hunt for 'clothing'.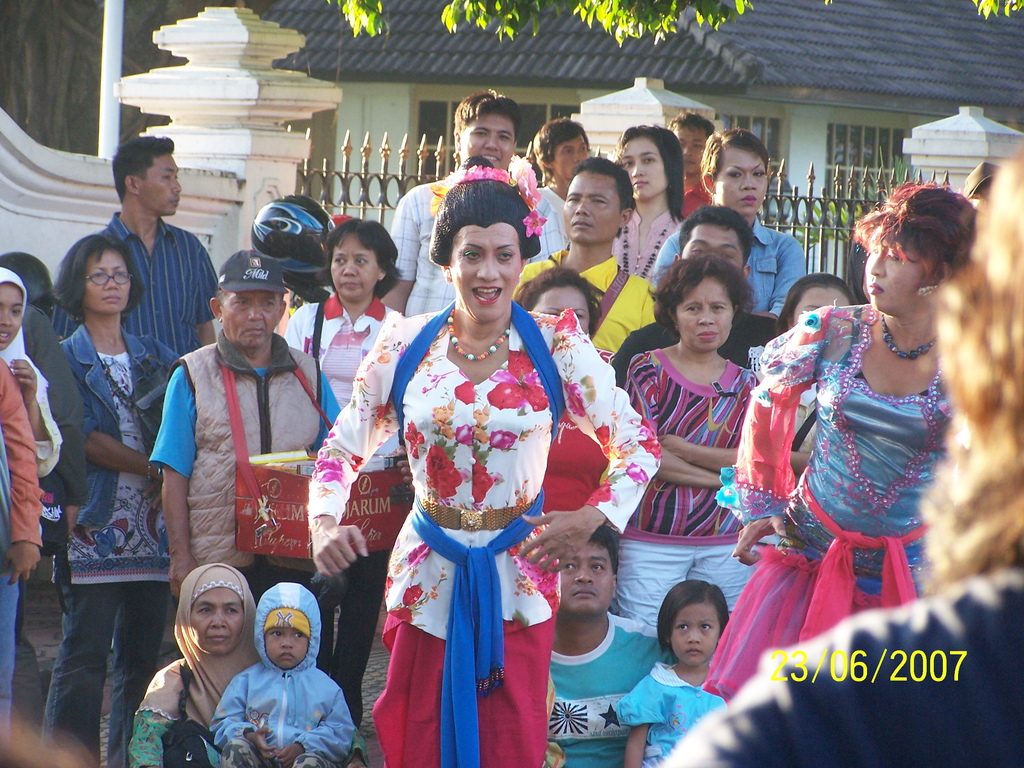
Hunted down at (left=129, top=563, right=265, bottom=767).
